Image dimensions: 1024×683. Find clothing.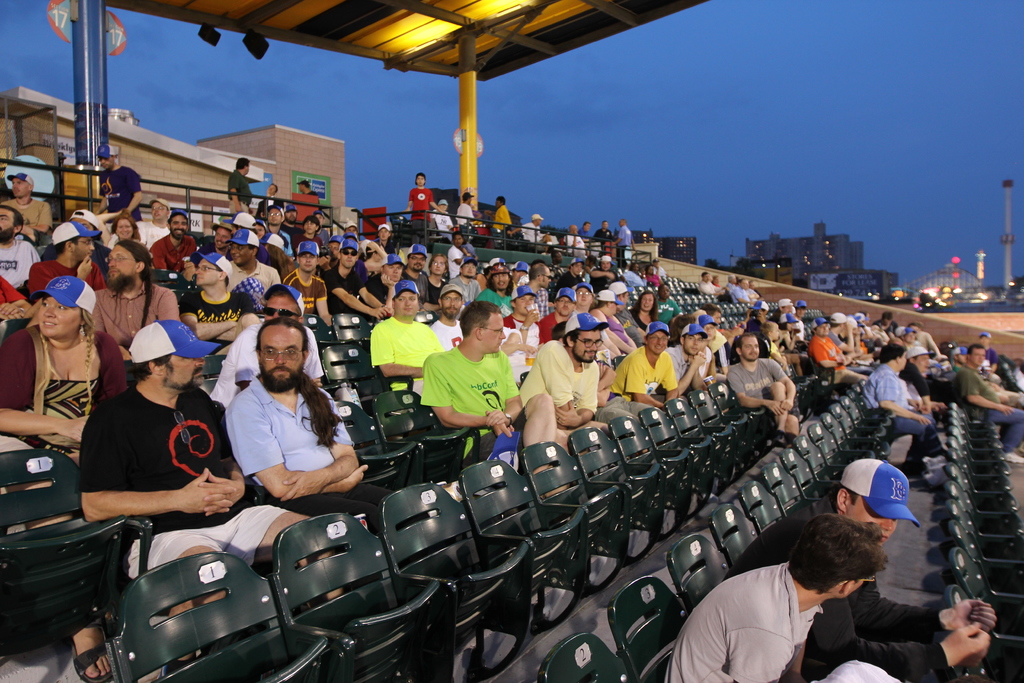
rect(213, 313, 323, 409).
